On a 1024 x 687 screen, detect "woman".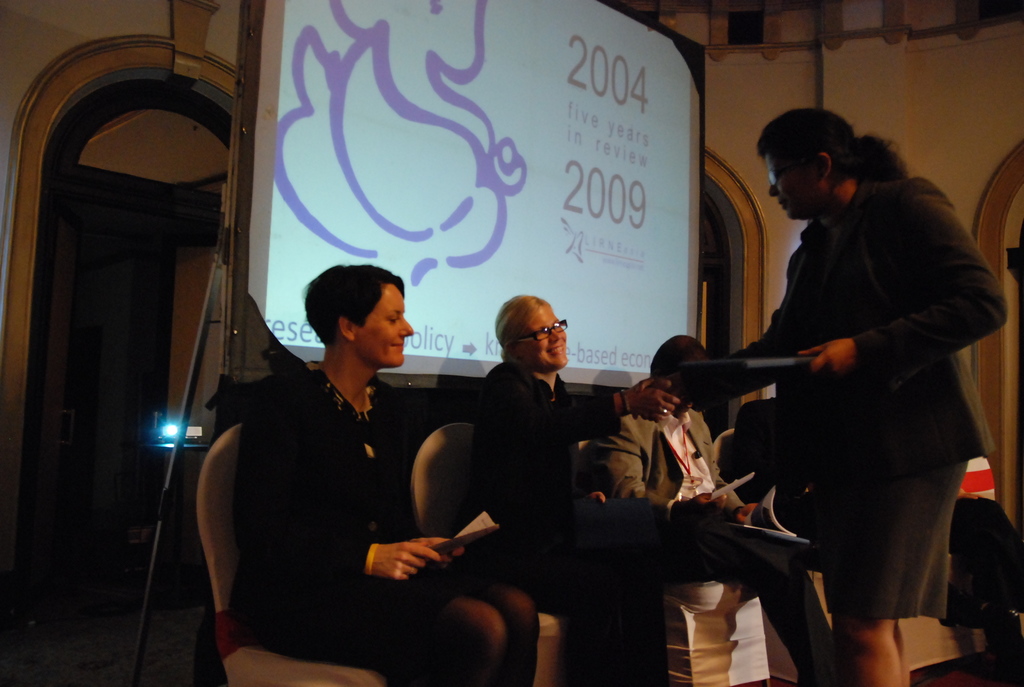
Rect(484, 285, 680, 686).
